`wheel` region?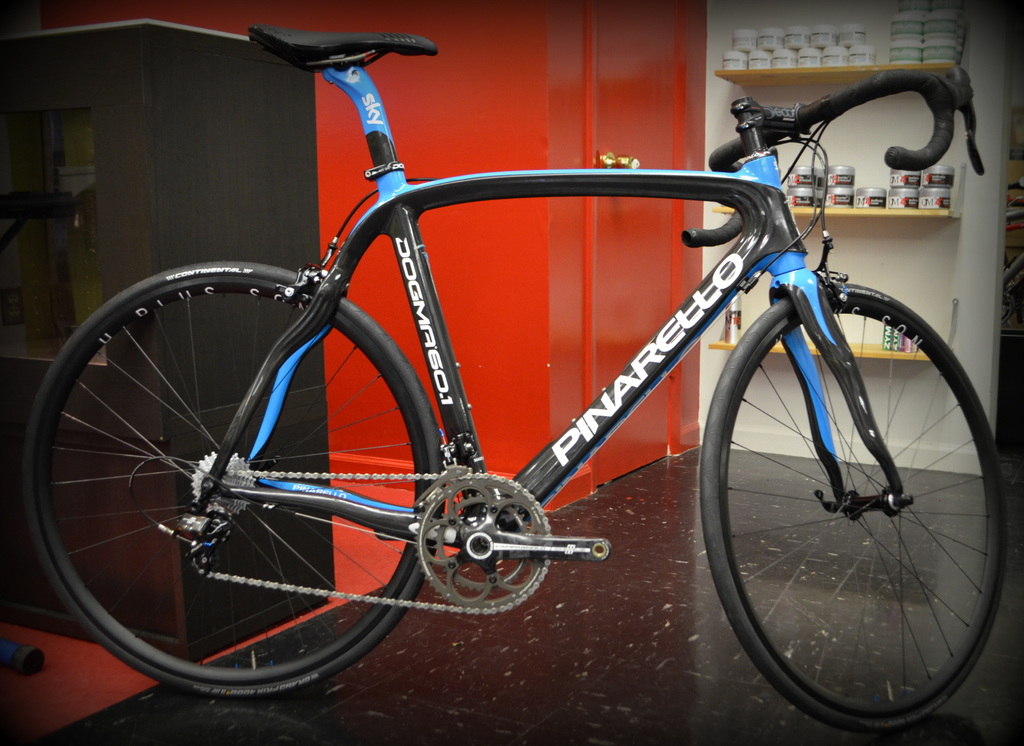
detection(689, 285, 1016, 735)
